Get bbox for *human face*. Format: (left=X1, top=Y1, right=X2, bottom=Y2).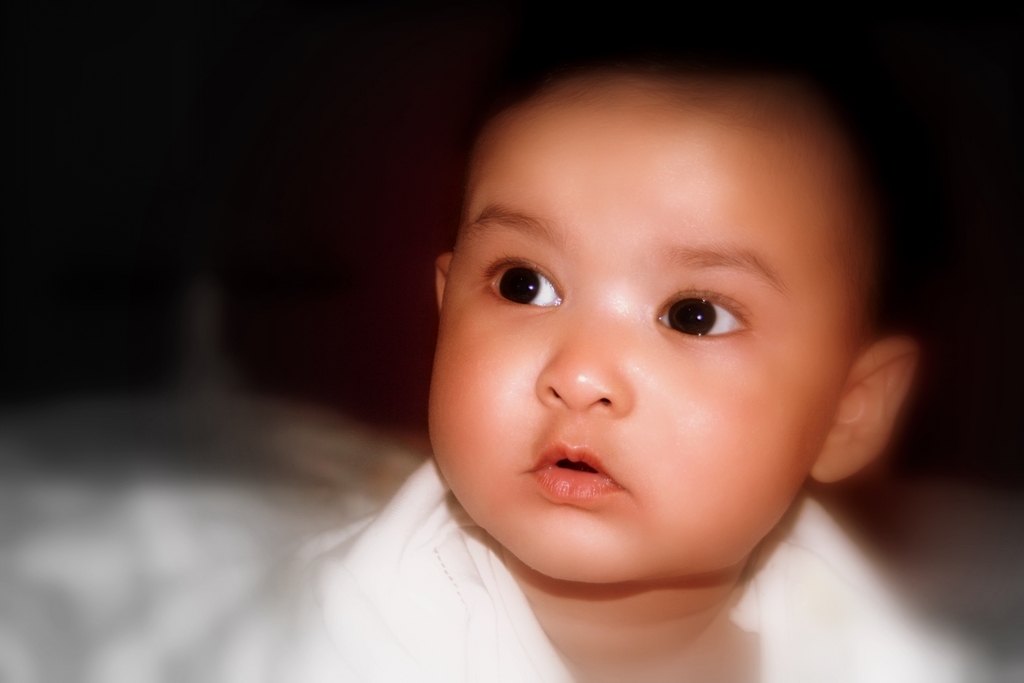
(left=427, top=86, right=847, bottom=580).
